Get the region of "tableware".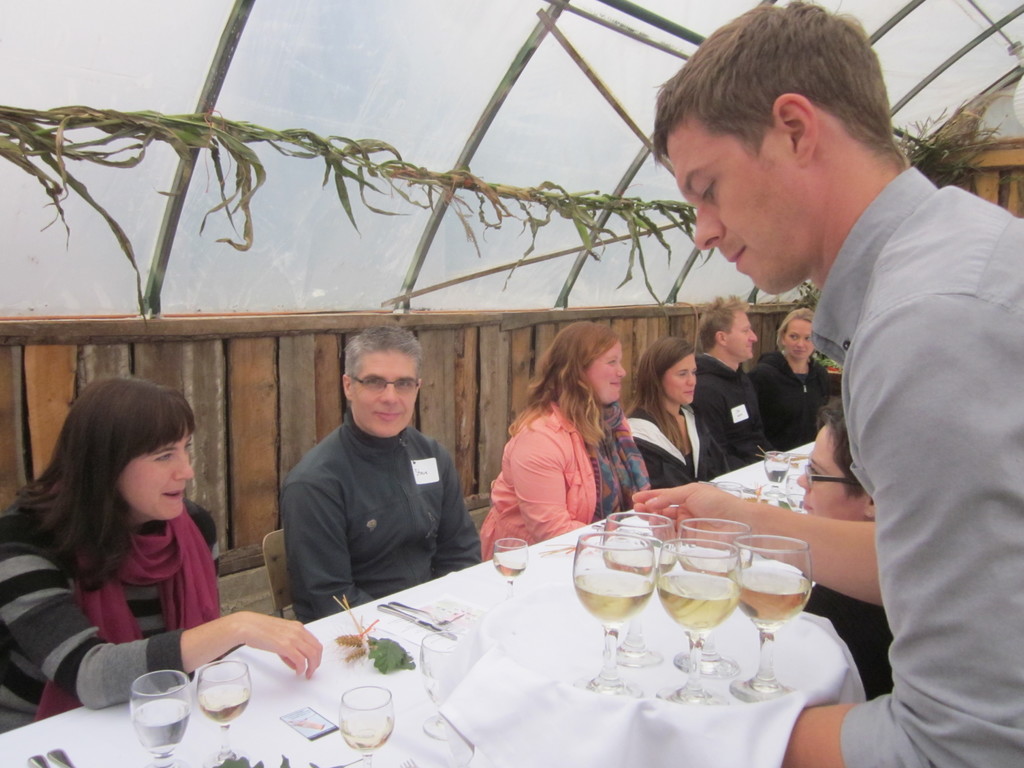
413,621,459,737.
